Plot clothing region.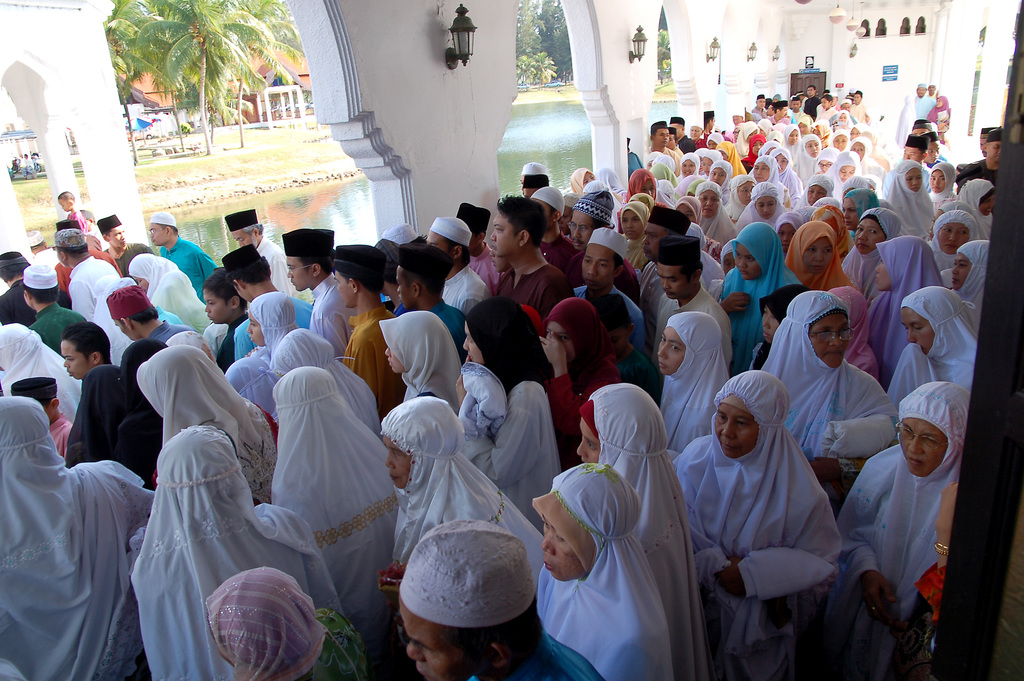
Plotted at BBox(305, 265, 358, 349).
